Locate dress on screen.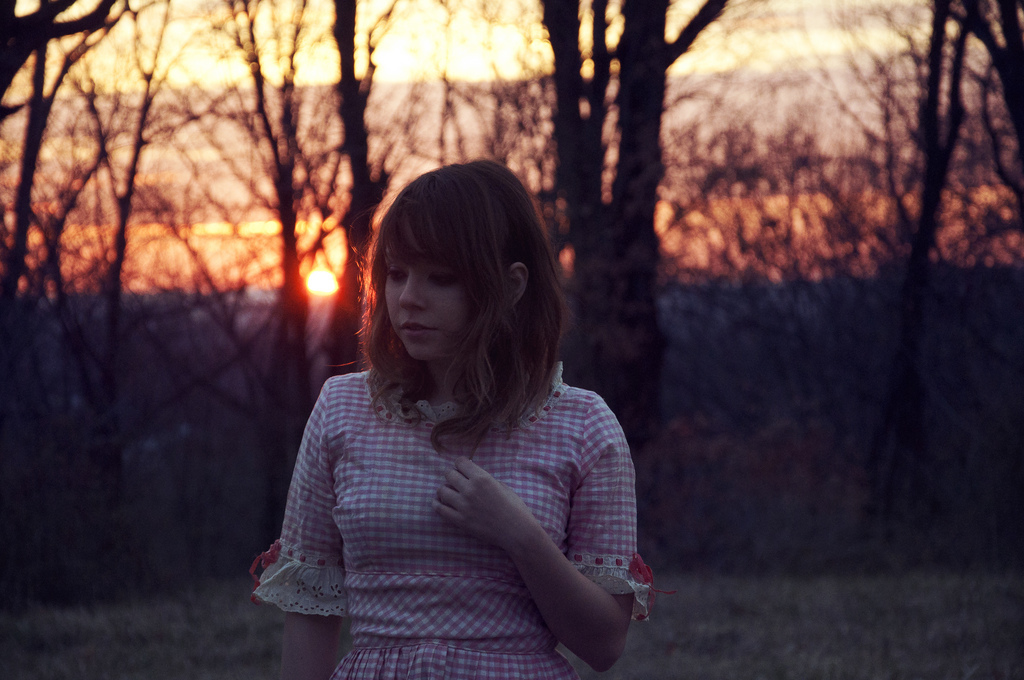
On screen at box(246, 353, 672, 679).
